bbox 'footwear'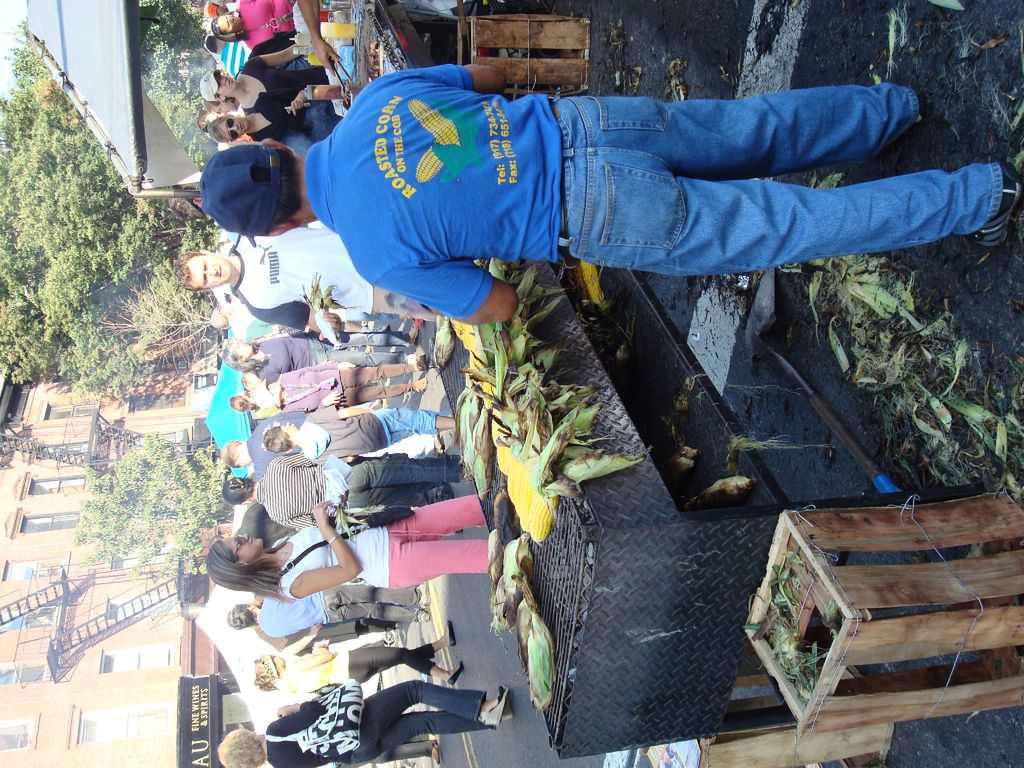
locate(432, 738, 443, 763)
